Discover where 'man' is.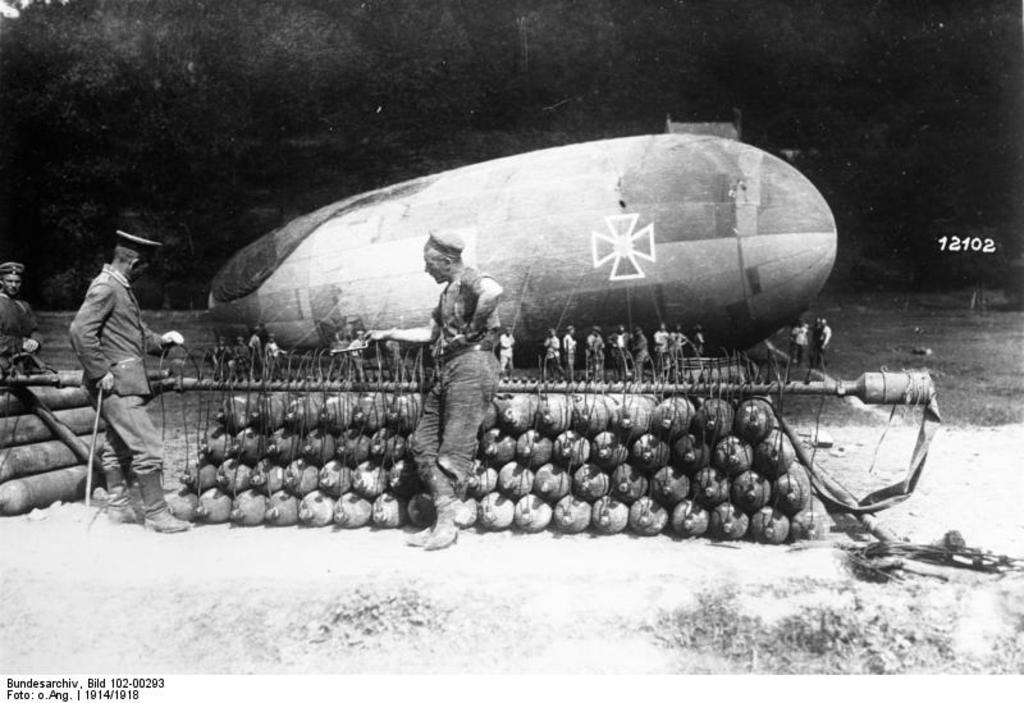
Discovered at pyautogui.locateOnScreen(0, 261, 42, 375).
